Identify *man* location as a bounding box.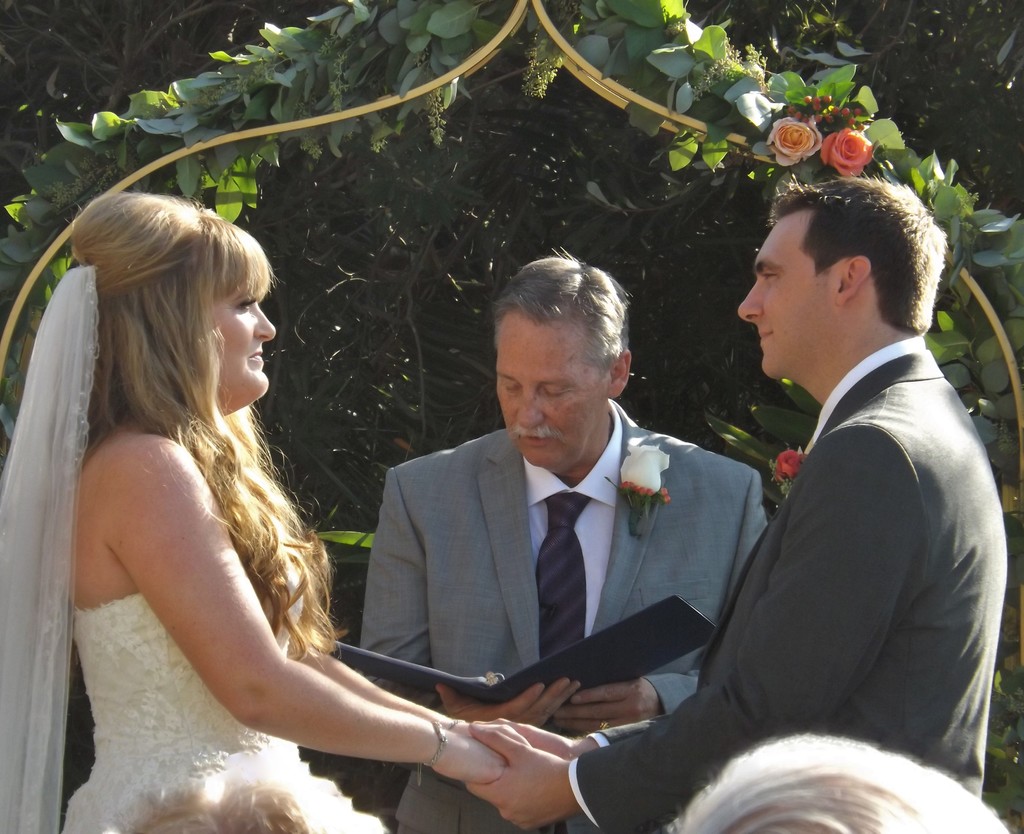
x1=353, y1=248, x2=776, y2=833.
